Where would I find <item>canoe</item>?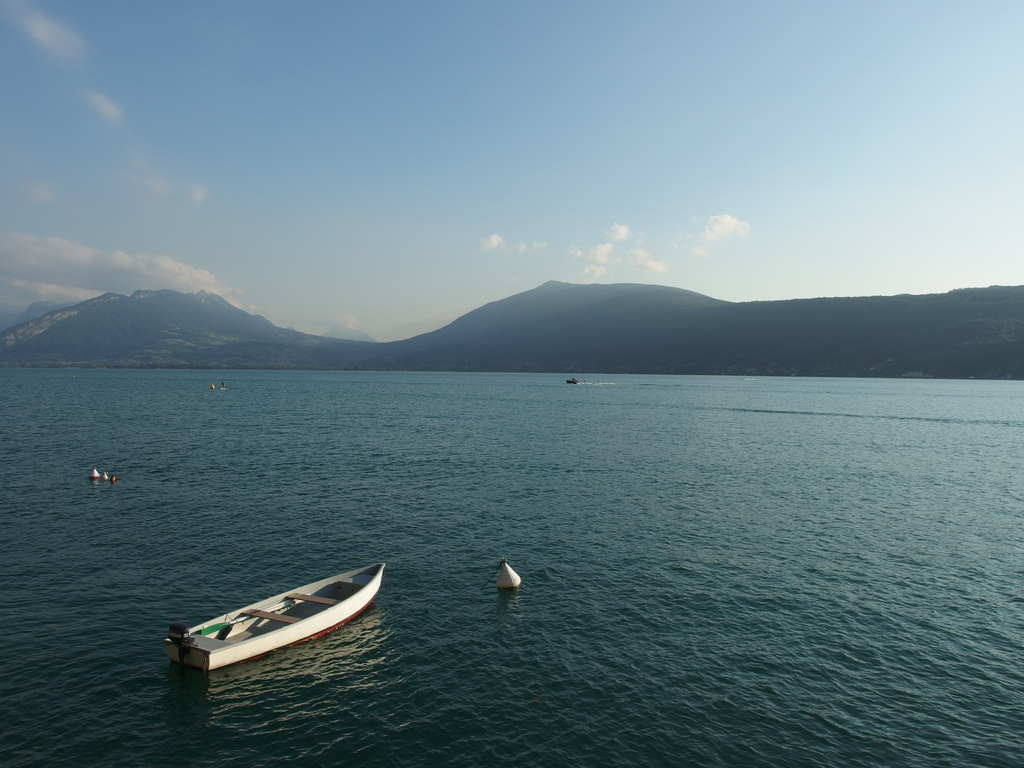
At <bbox>167, 565, 384, 685</bbox>.
